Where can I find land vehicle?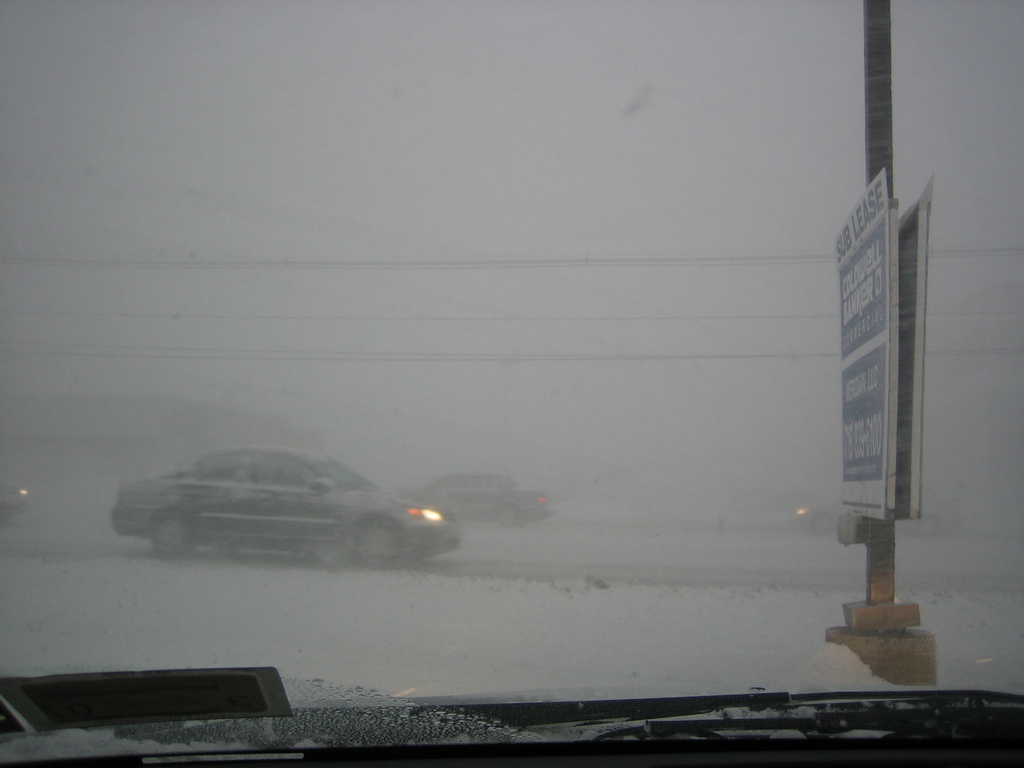
You can find it at detection(115, 444, 458, 584).
